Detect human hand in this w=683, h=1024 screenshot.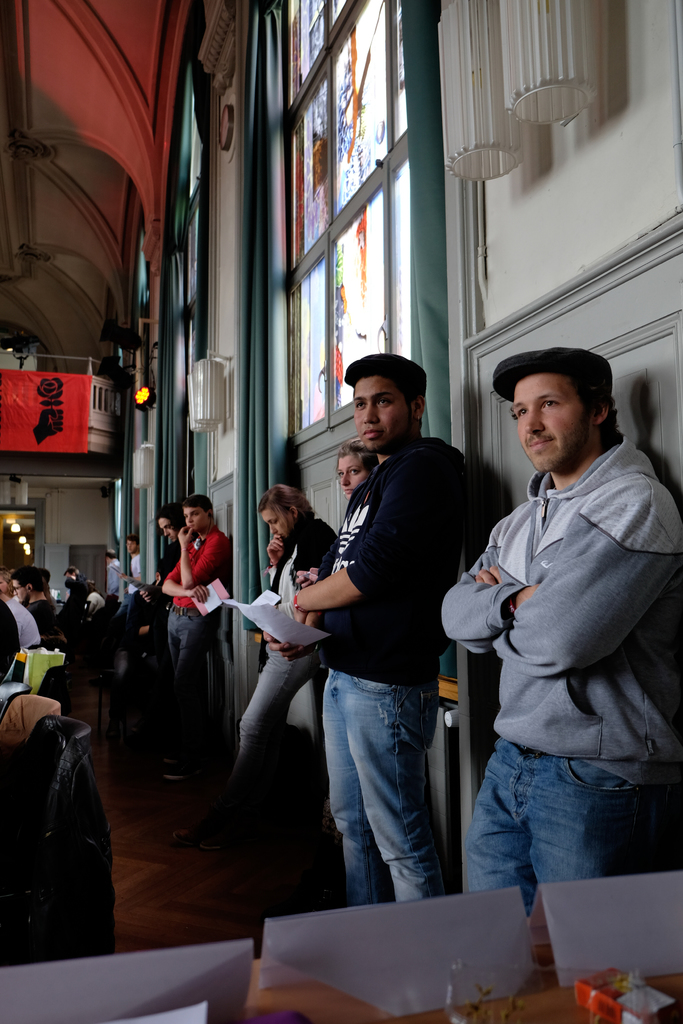
Detection: bbox=[262, 631, 315, 668].
